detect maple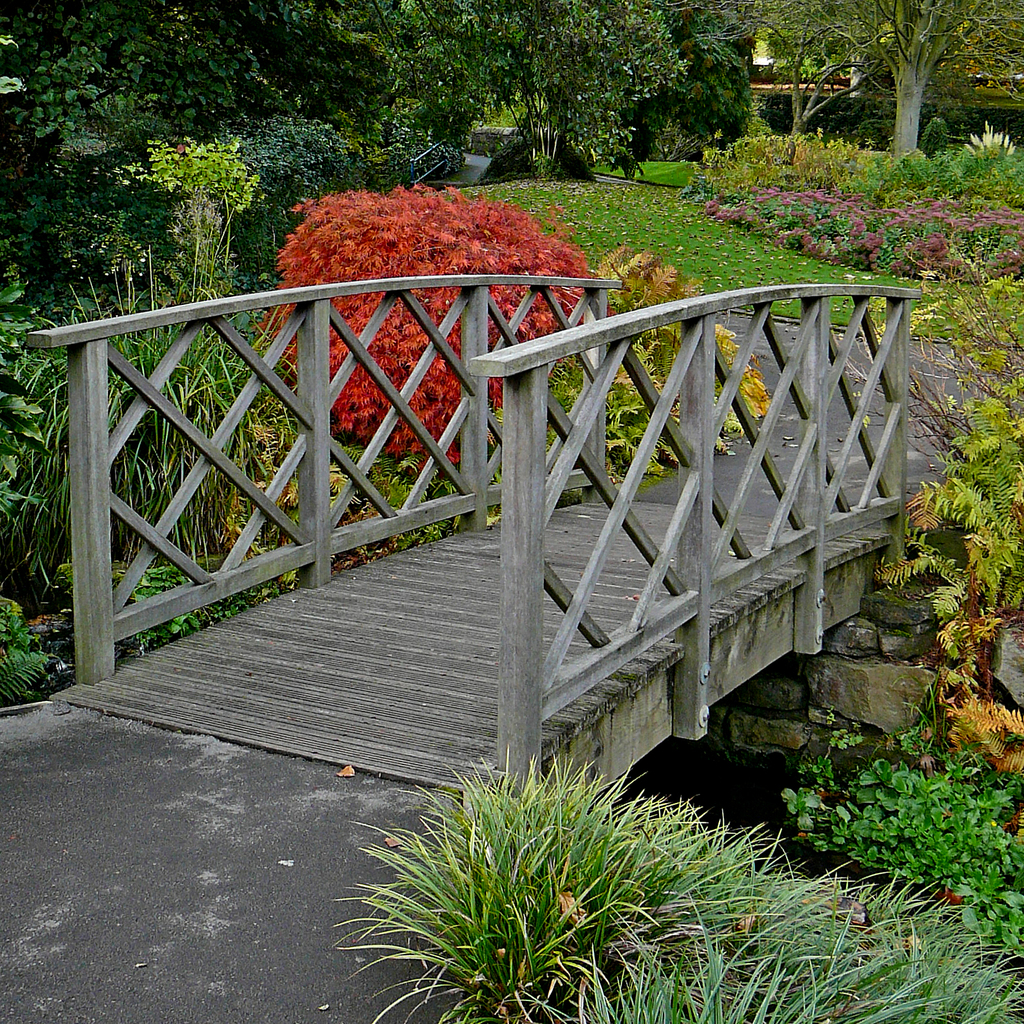
680,0,1023,159
